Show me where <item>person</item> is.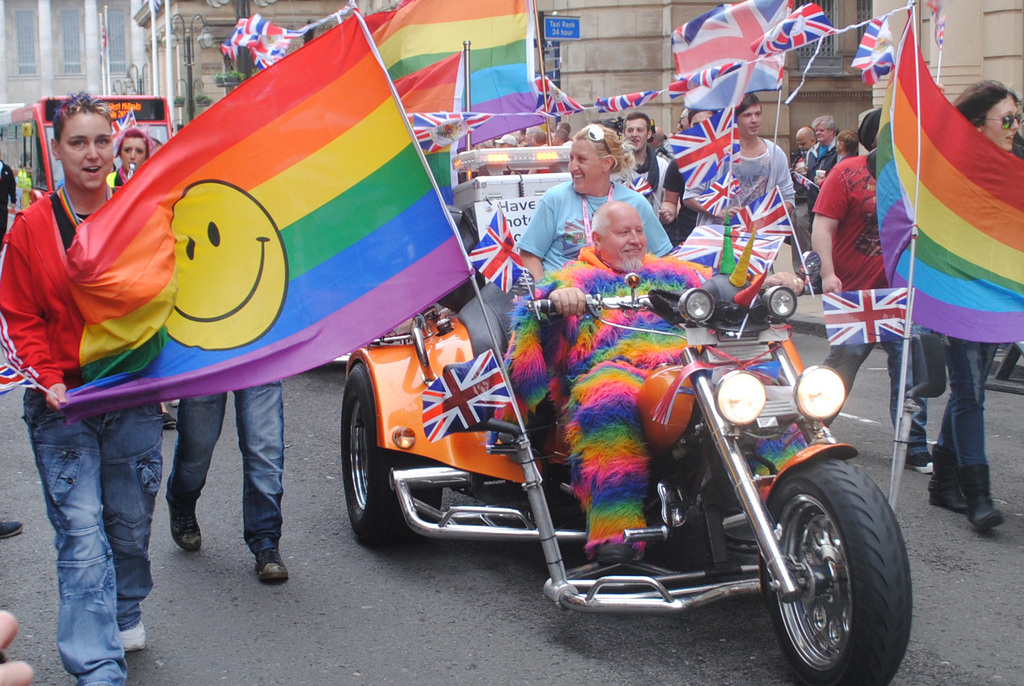
<item>person</item> is at [x1=621, y1=115, x2=673, y2=218].
